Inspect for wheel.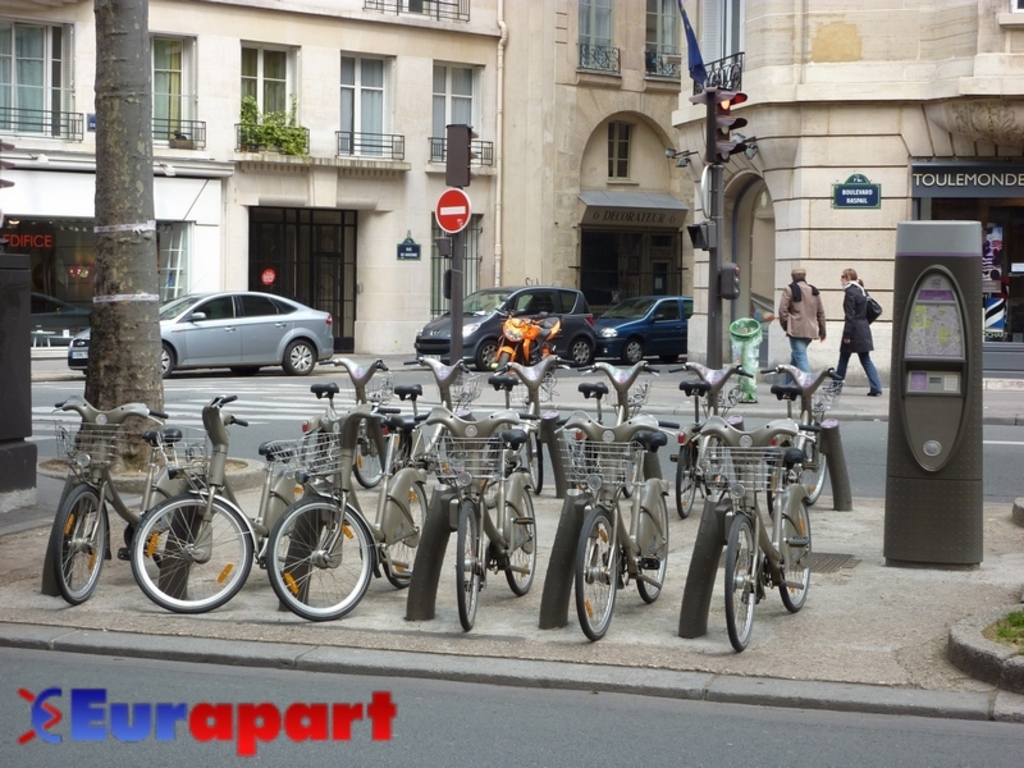
Inspection: detection(637, 472, 669, 609).
